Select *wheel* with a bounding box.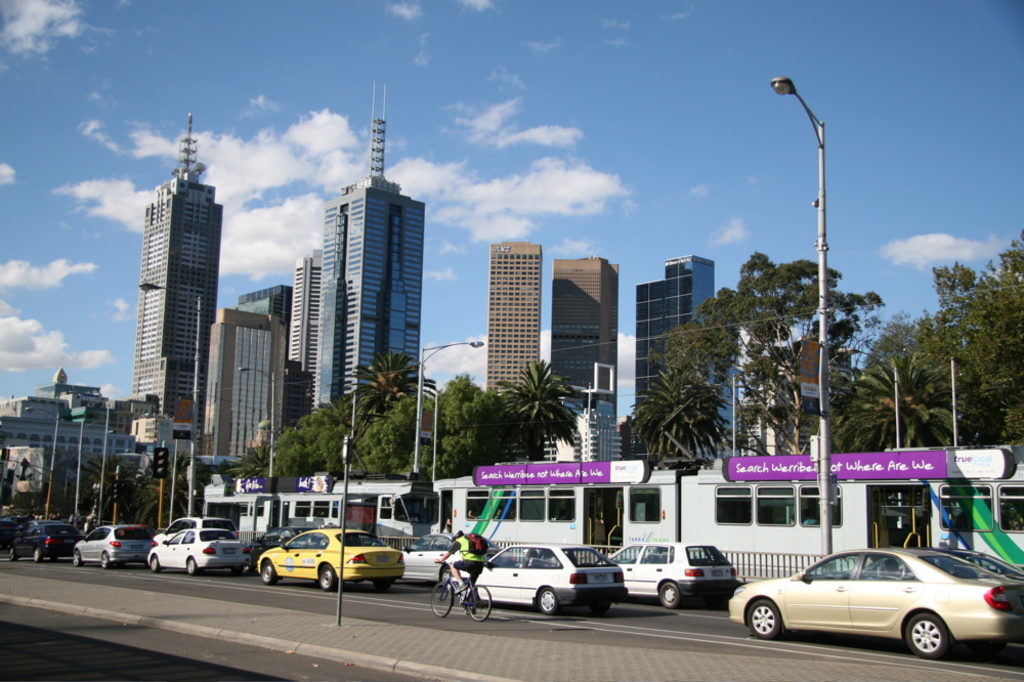
<region>243, 564, 253, 574</region>.
